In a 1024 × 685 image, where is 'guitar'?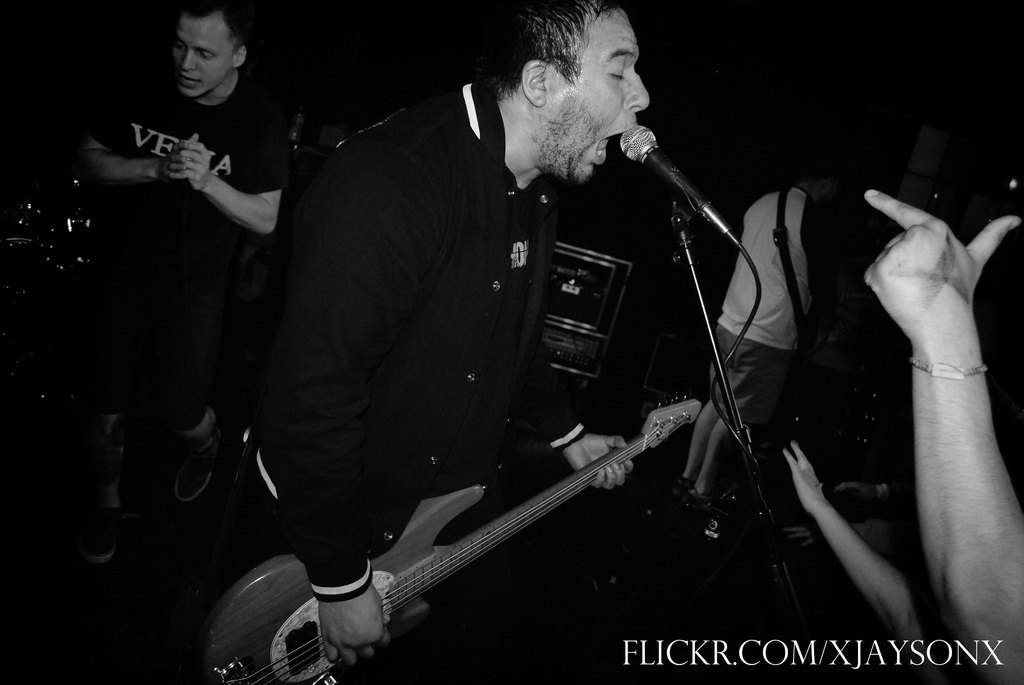
[left=203, top=393, right=703, bottom=684].
